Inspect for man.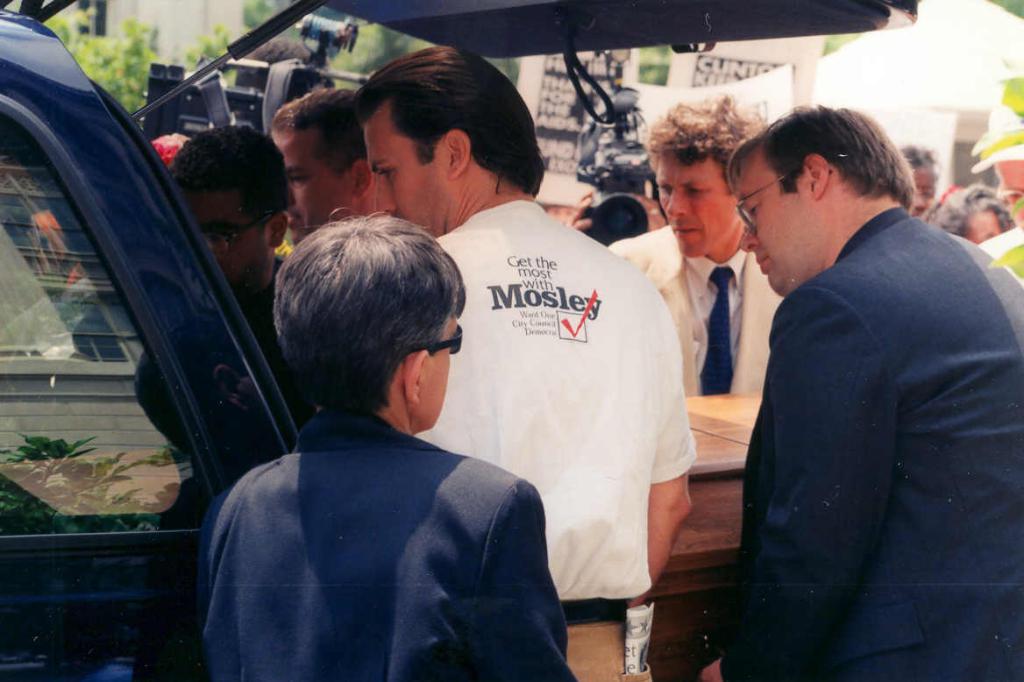
Inspection: (264, 80, 378, 258).
